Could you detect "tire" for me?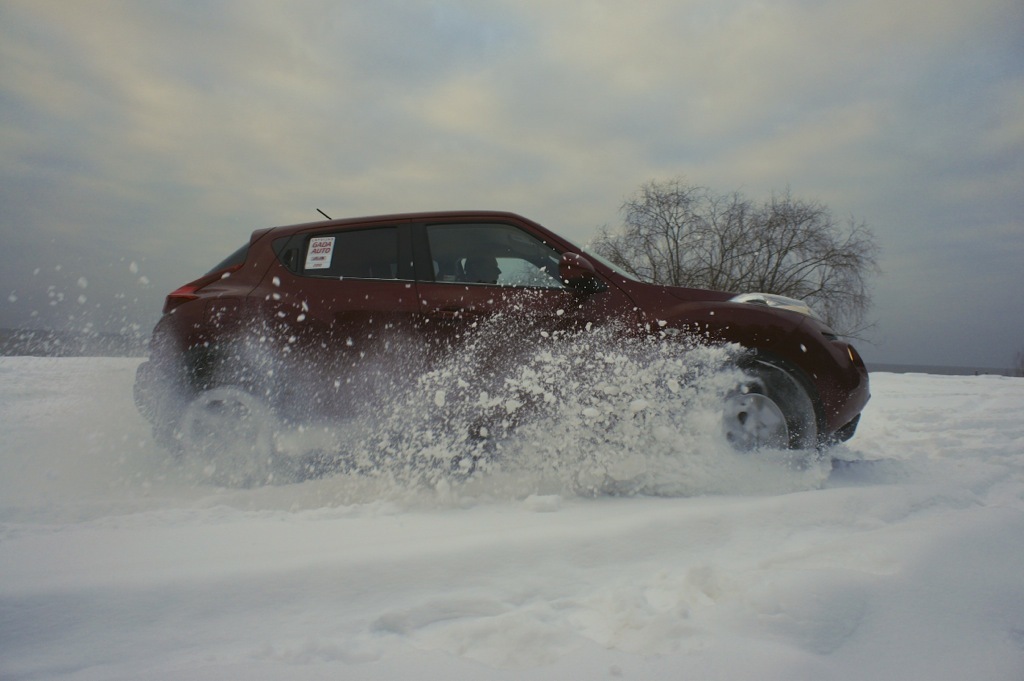
Detection result: 177:377:291:489.
